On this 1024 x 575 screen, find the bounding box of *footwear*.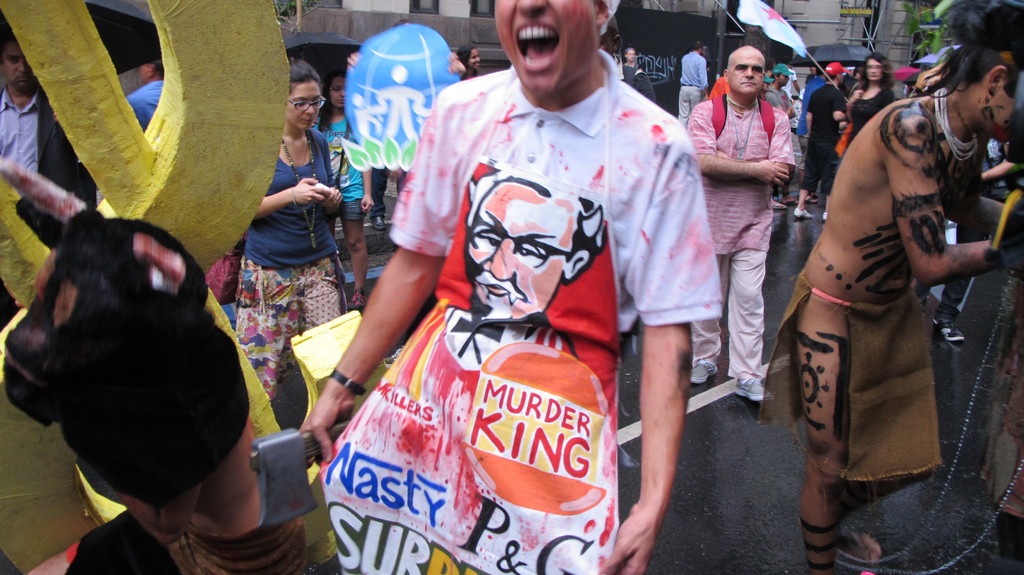
Bounding box: 793:205:812:222.
